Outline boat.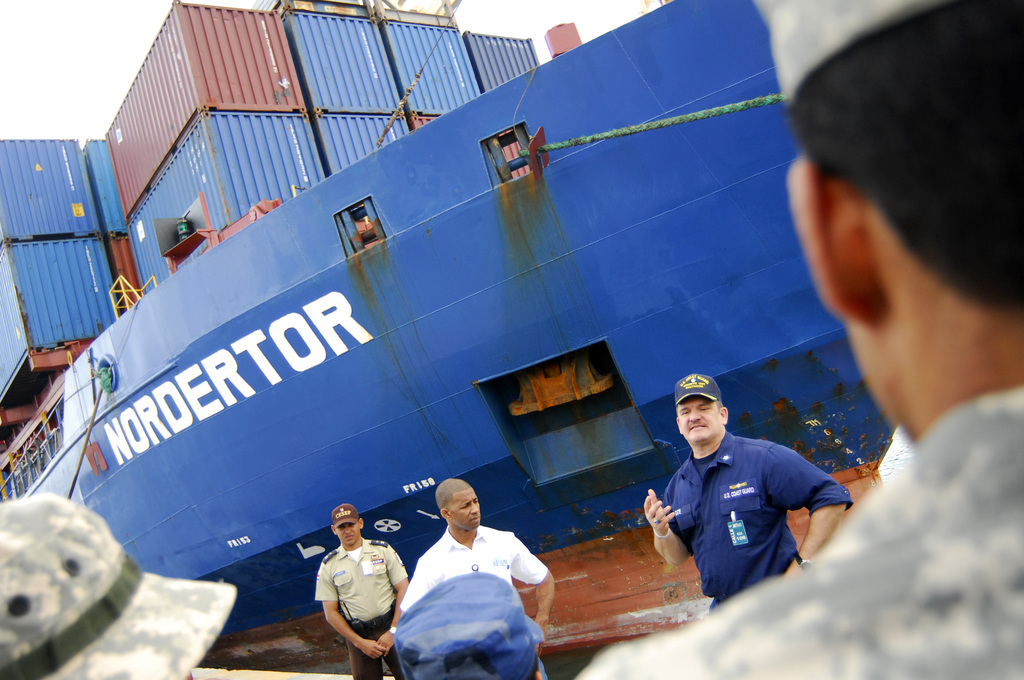
Outline: 0/0/900/644.
